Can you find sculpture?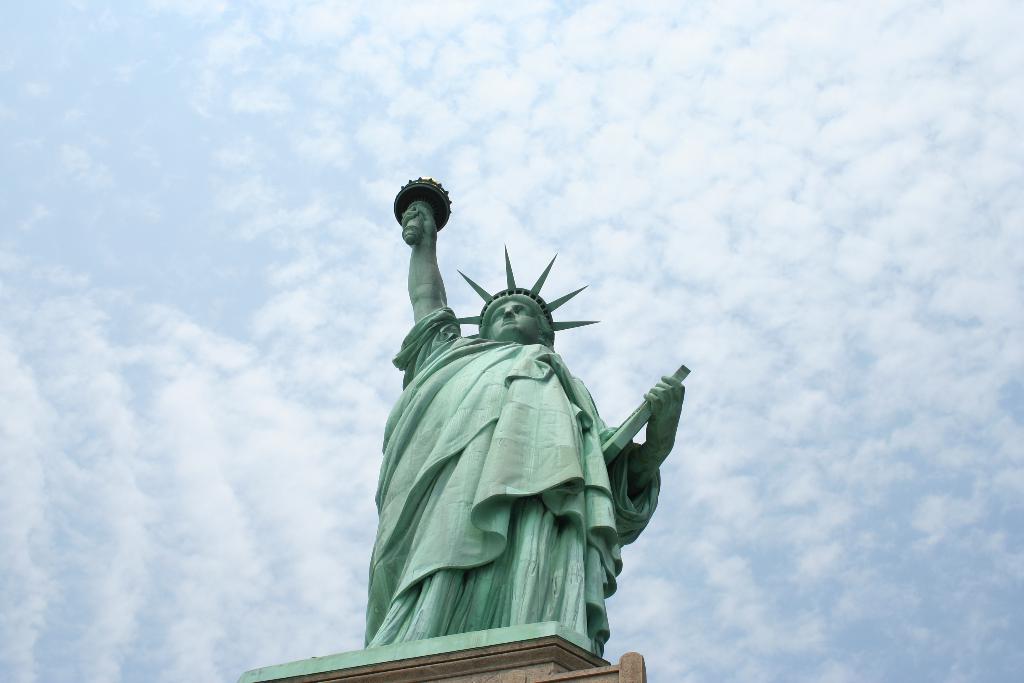
Yes, bounding box: 365/199/671/657.
